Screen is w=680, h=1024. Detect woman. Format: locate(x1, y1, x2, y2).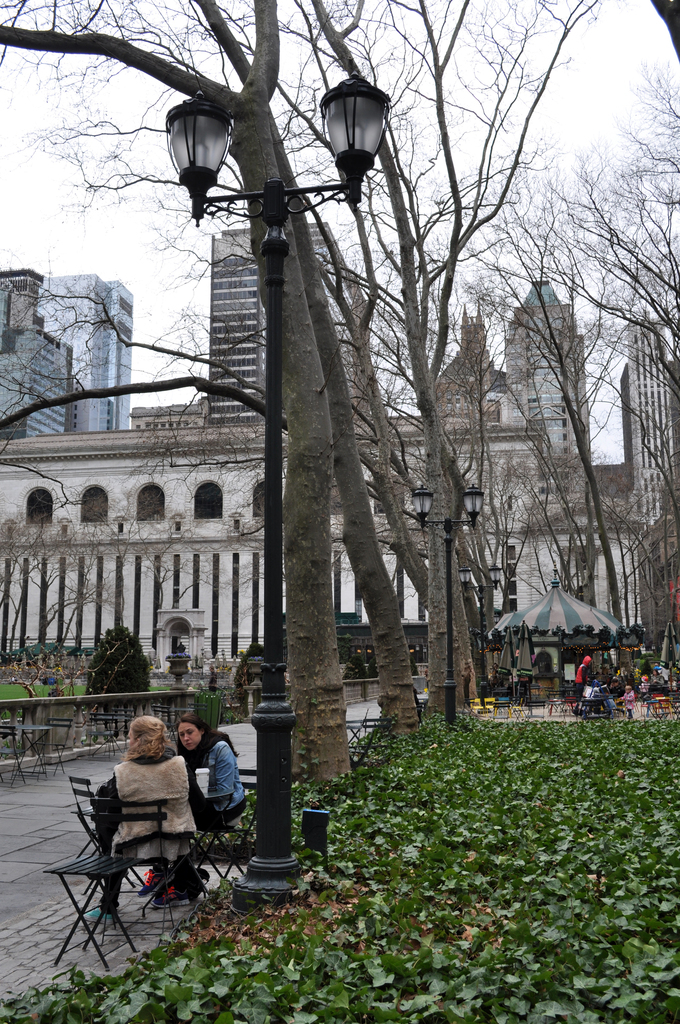
locate(140, 712, 247, 895).
